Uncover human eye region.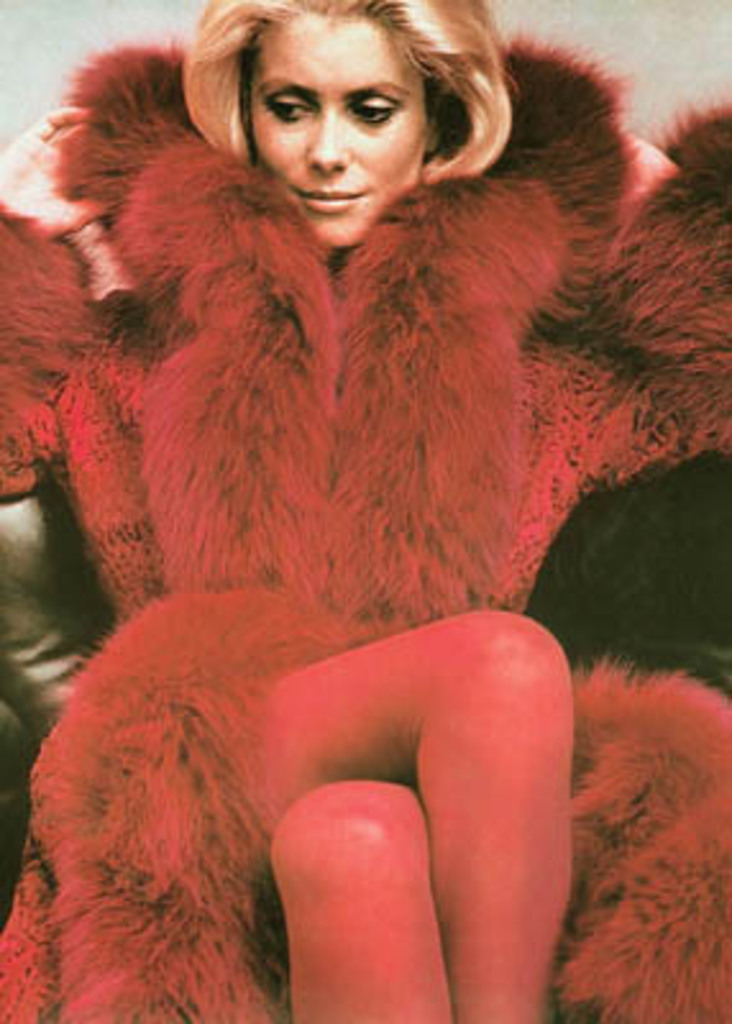
Uncovered: box=[259, 90, 320, 125].
